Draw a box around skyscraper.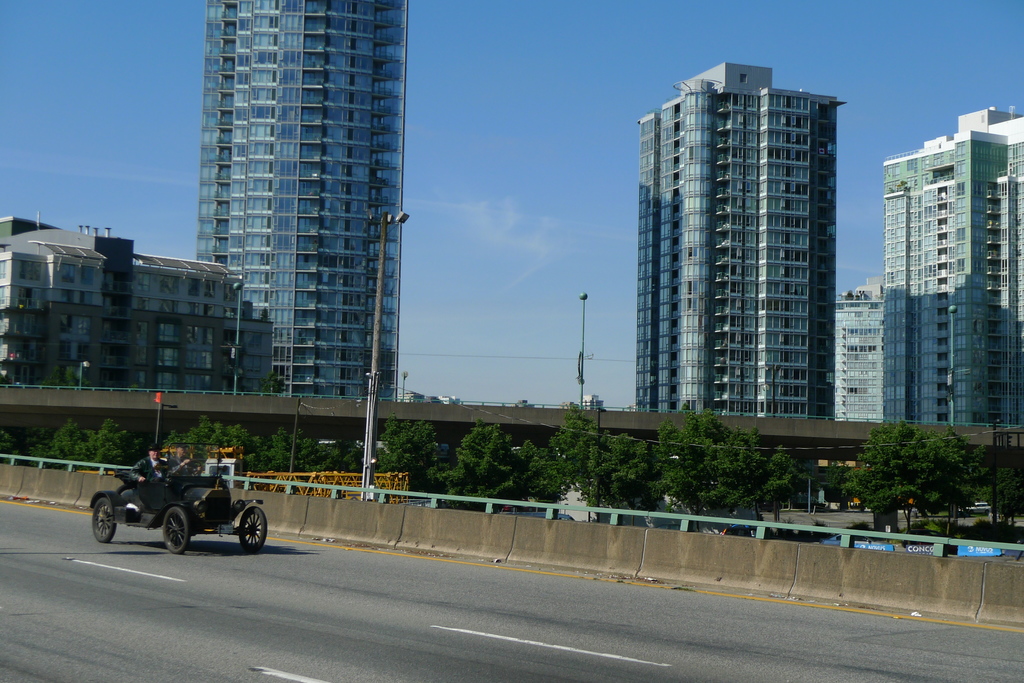
Rect(872, 95, 1023, 440).
